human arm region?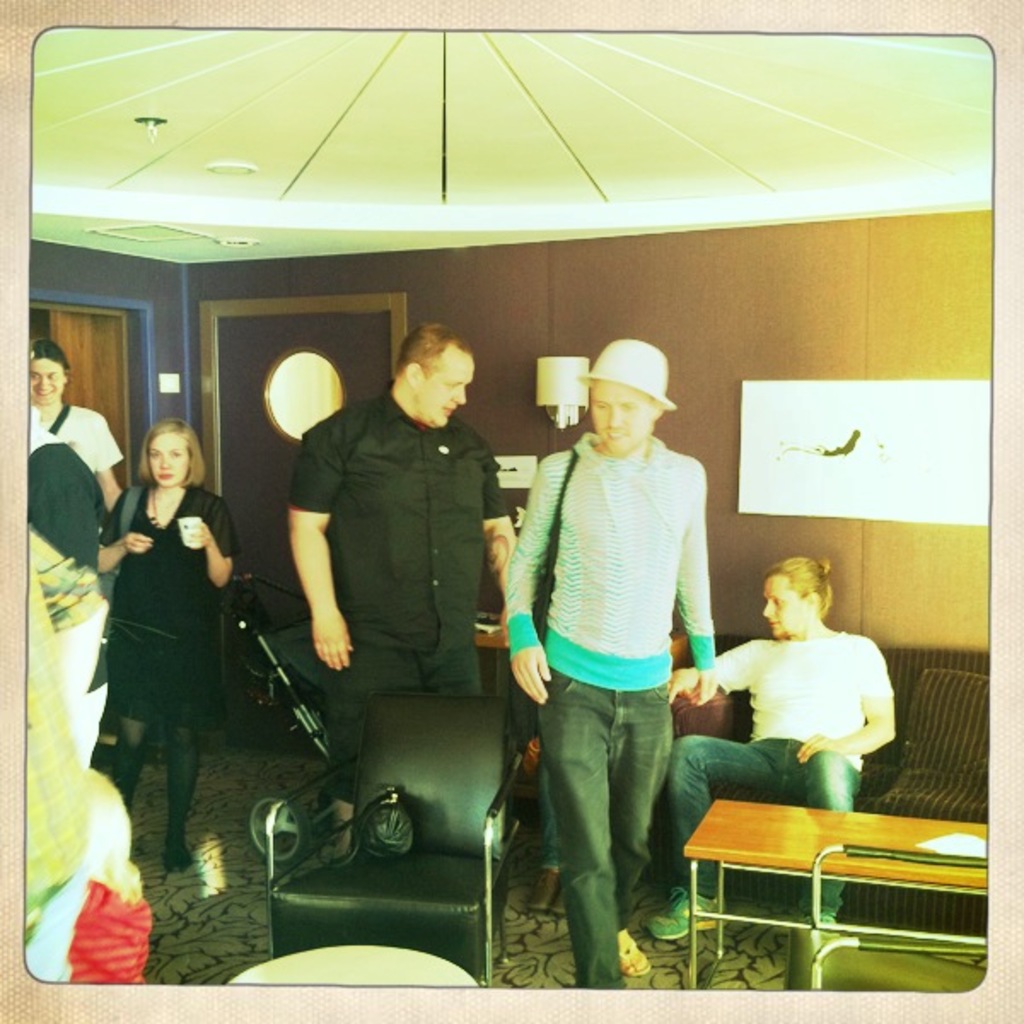
[481,449,515,599]
